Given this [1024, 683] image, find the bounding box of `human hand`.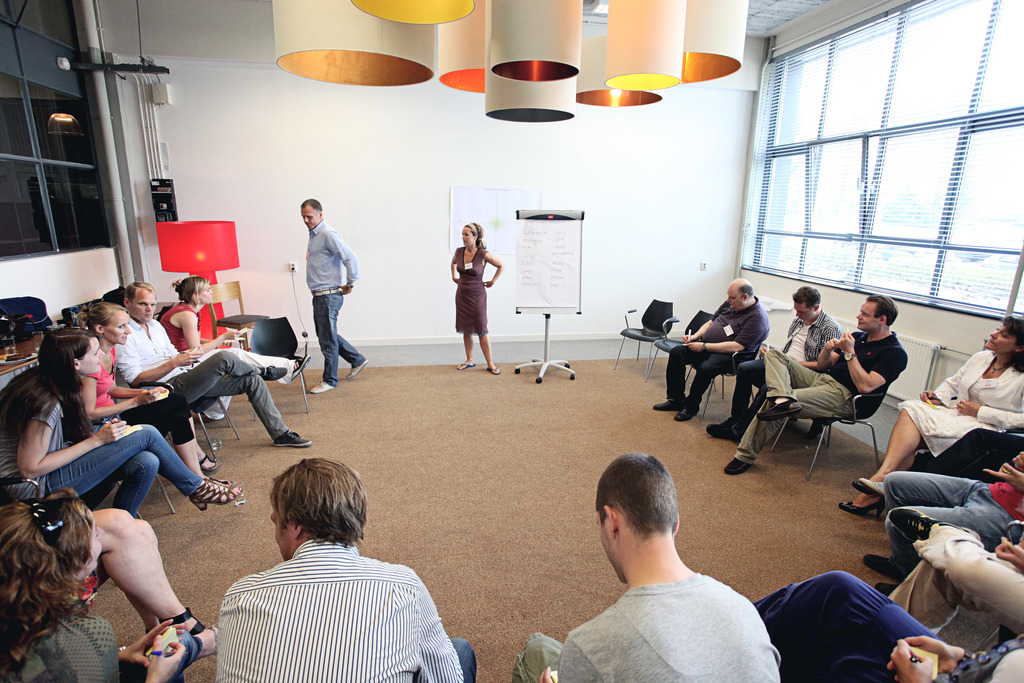
detection(223, 328, 241, 339).
